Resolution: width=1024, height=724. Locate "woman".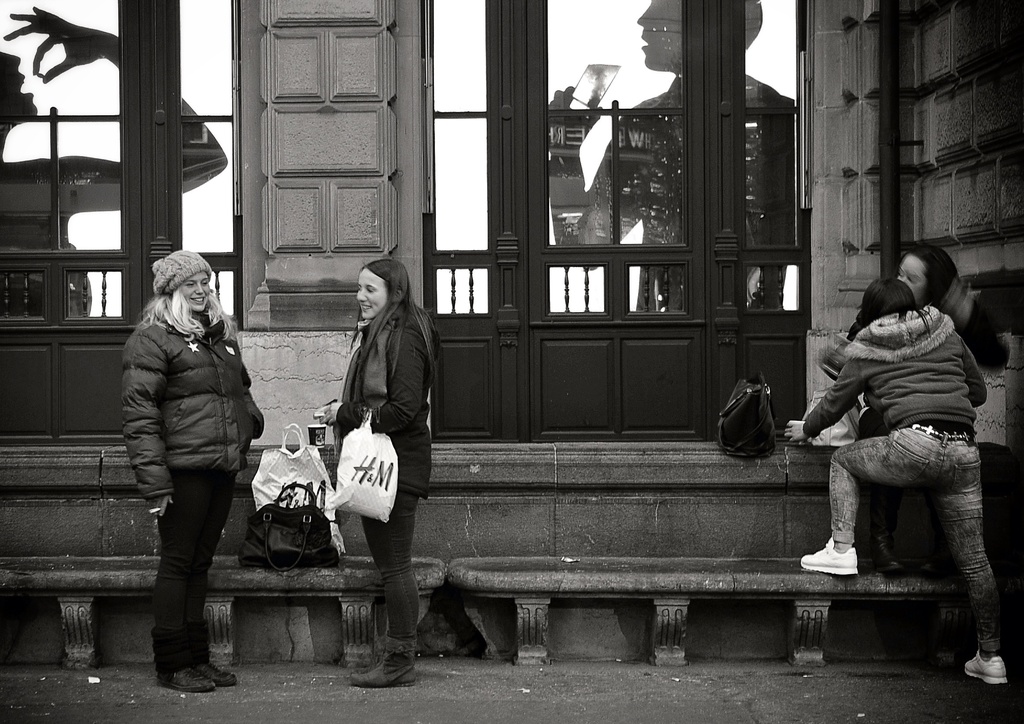
x1=120, y1=248, x2=266, y2=700.
